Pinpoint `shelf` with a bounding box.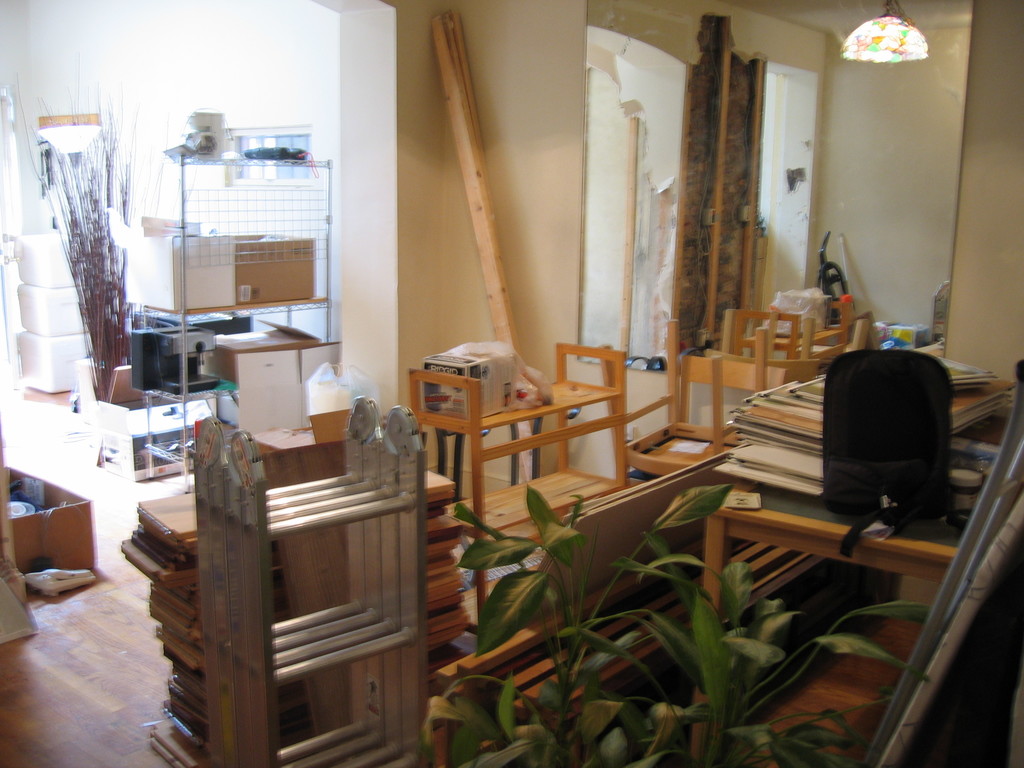
pyautogui.locateOnScreen(187, 394, 433, 767).
